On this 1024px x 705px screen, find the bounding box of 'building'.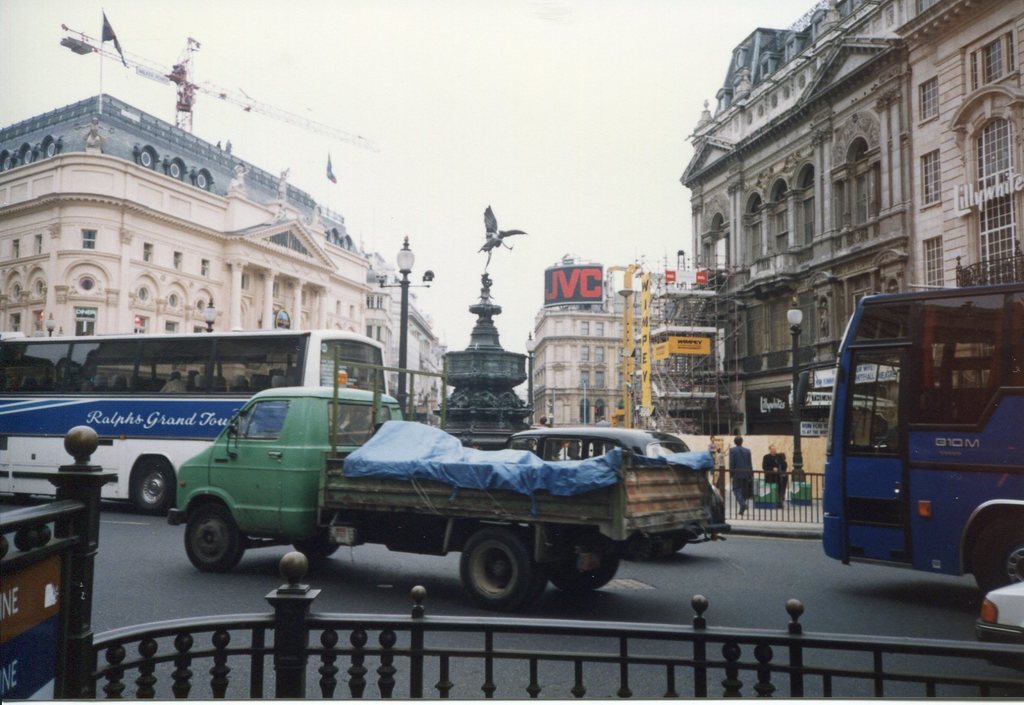
Bounding box: (627, 0, 1020, 428).
